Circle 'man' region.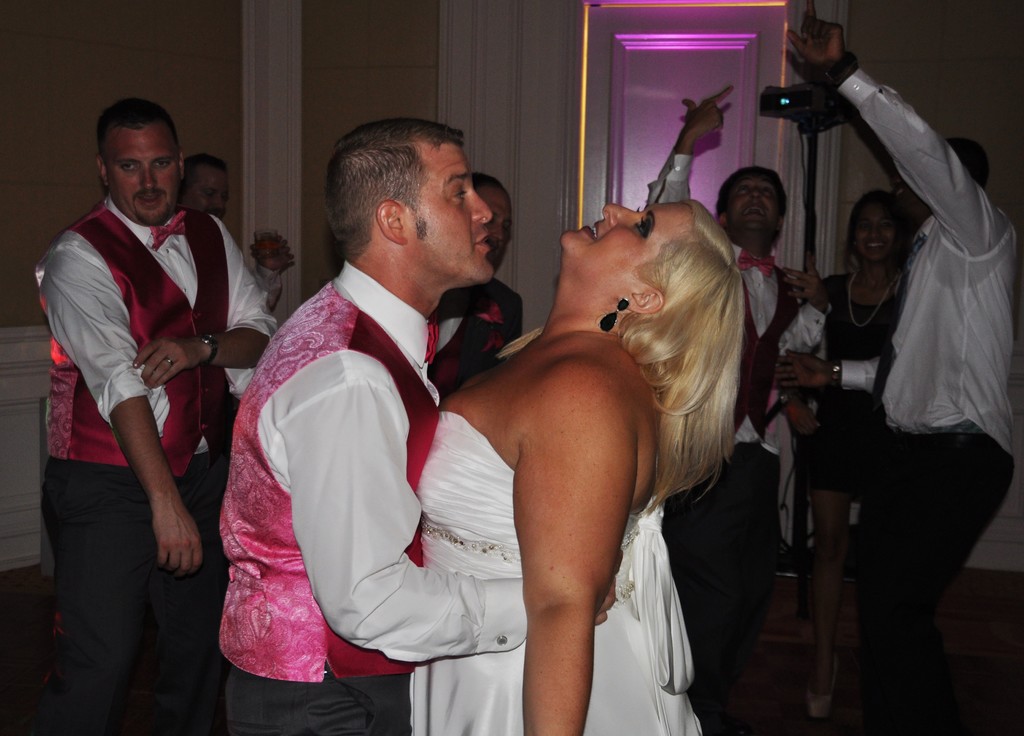
Region: <bbox>218, 114, 612, 735</bbox>.
